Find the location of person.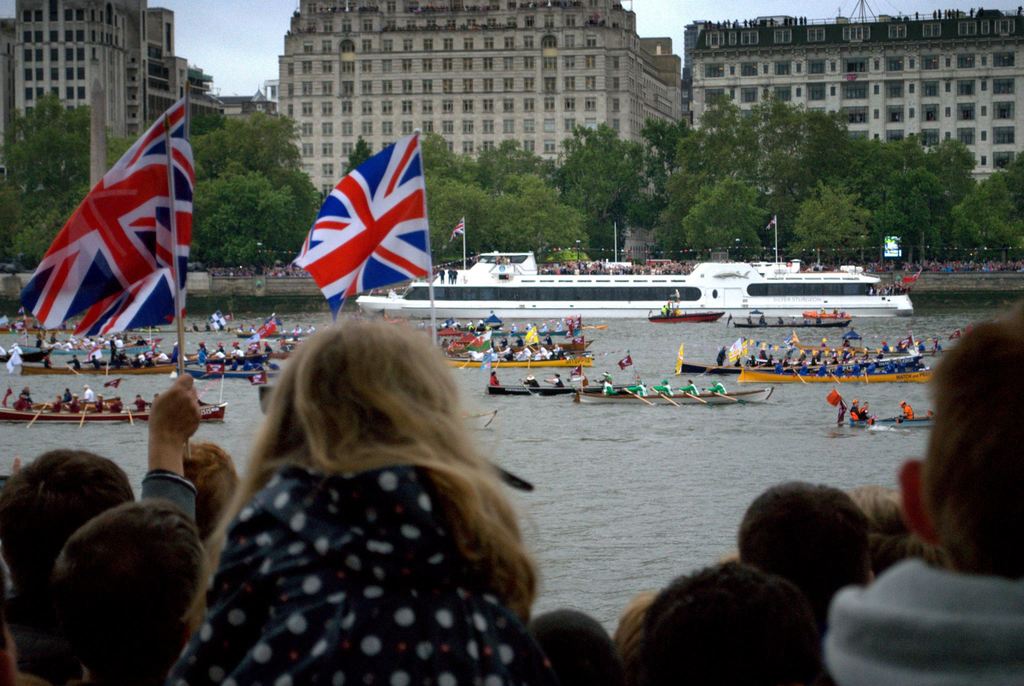
Location: [x1=897, y1=357, x2=908, y2=372].
